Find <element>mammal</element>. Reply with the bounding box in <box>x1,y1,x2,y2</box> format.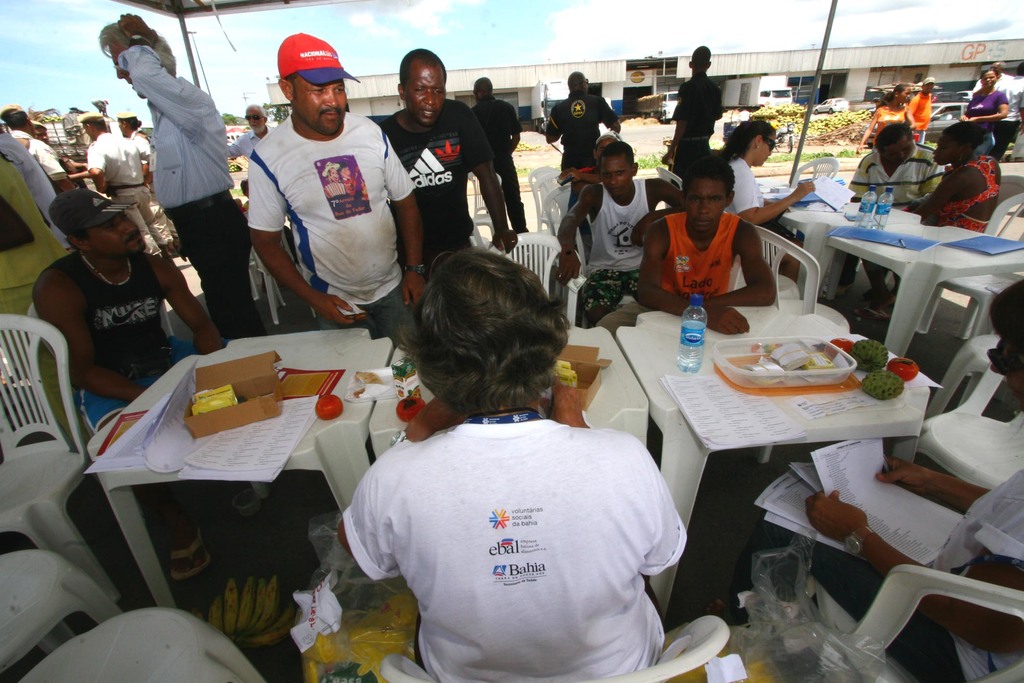
<box>379,47,520,256</box>.
